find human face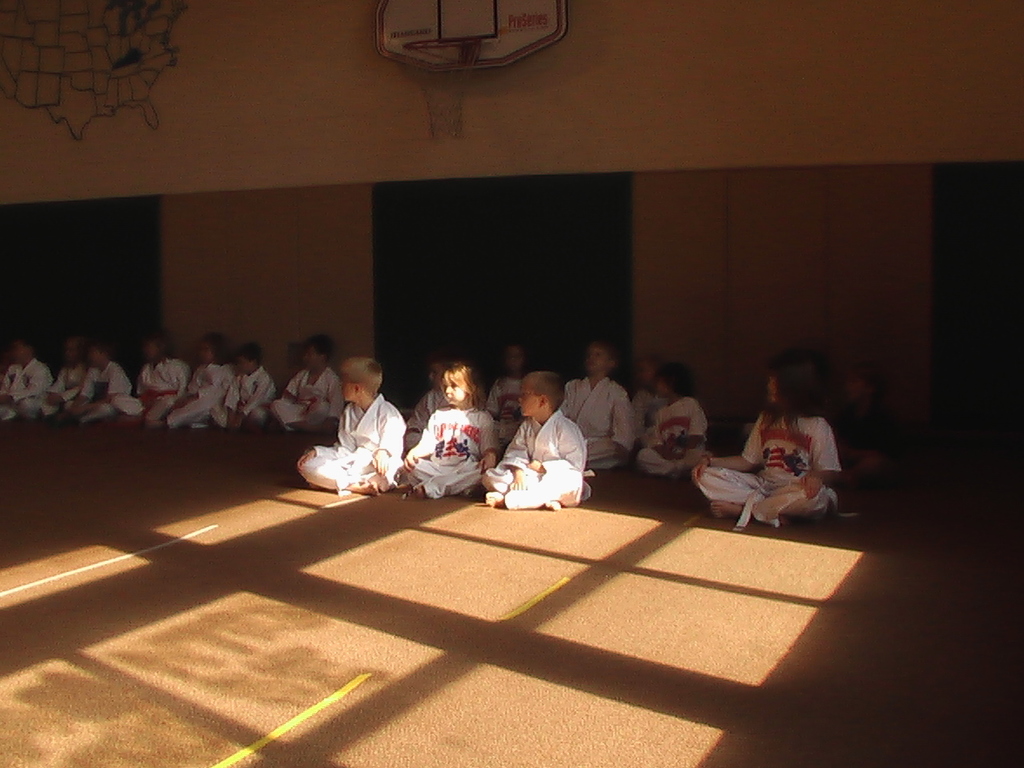
304:344:320:370
